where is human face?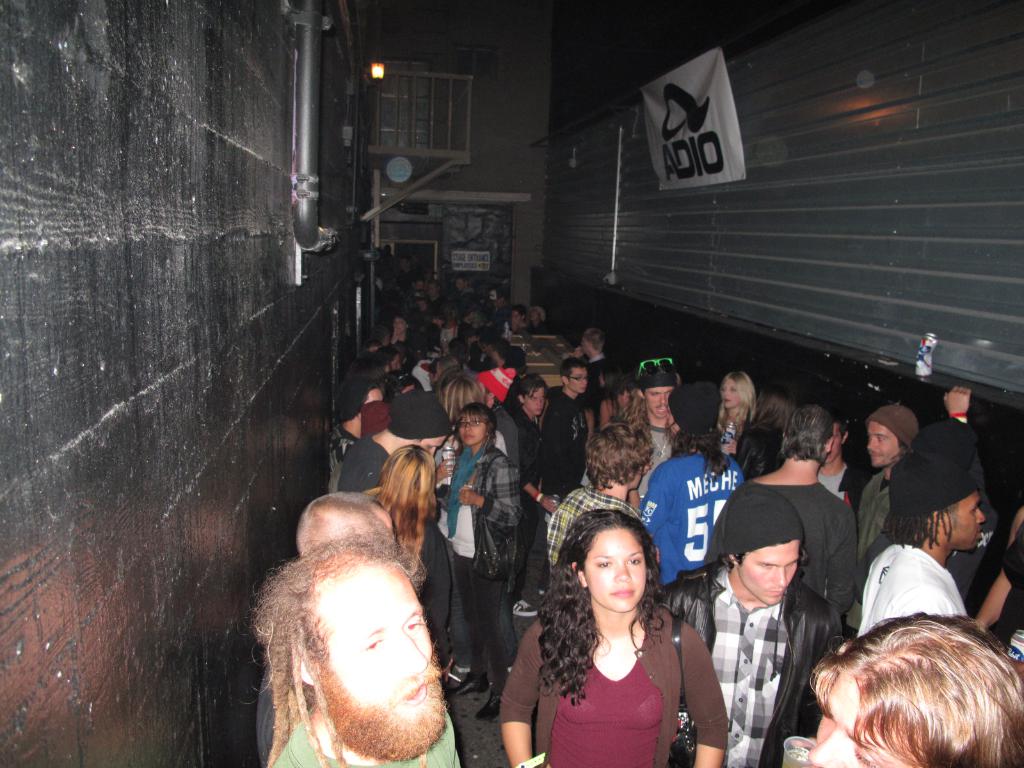
Rect(721, 378, 740, 408).
